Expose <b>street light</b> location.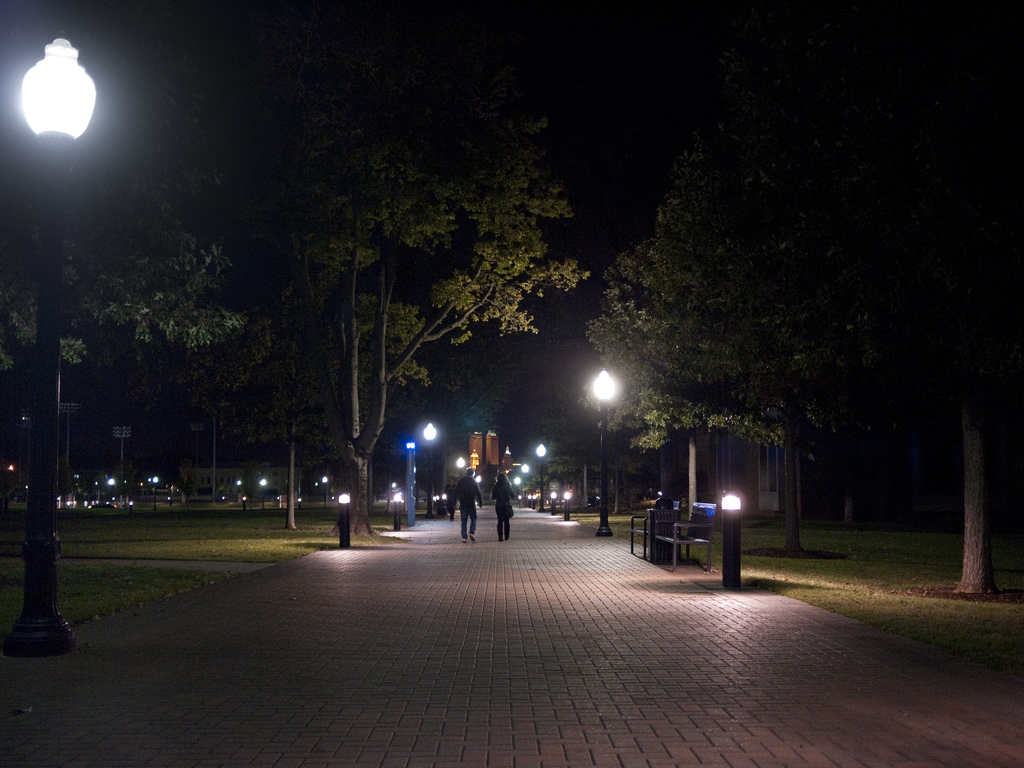
Exposed at 454, 455, 468, 478.
